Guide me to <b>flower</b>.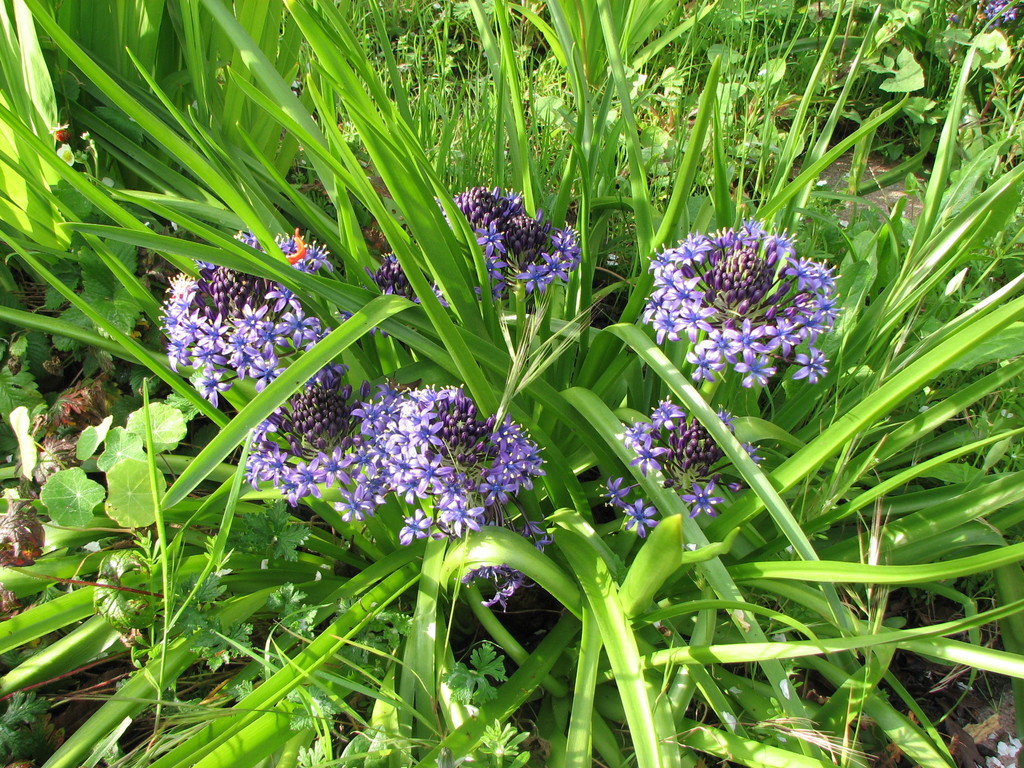
Guidance: (248, 365, 546, 553).
